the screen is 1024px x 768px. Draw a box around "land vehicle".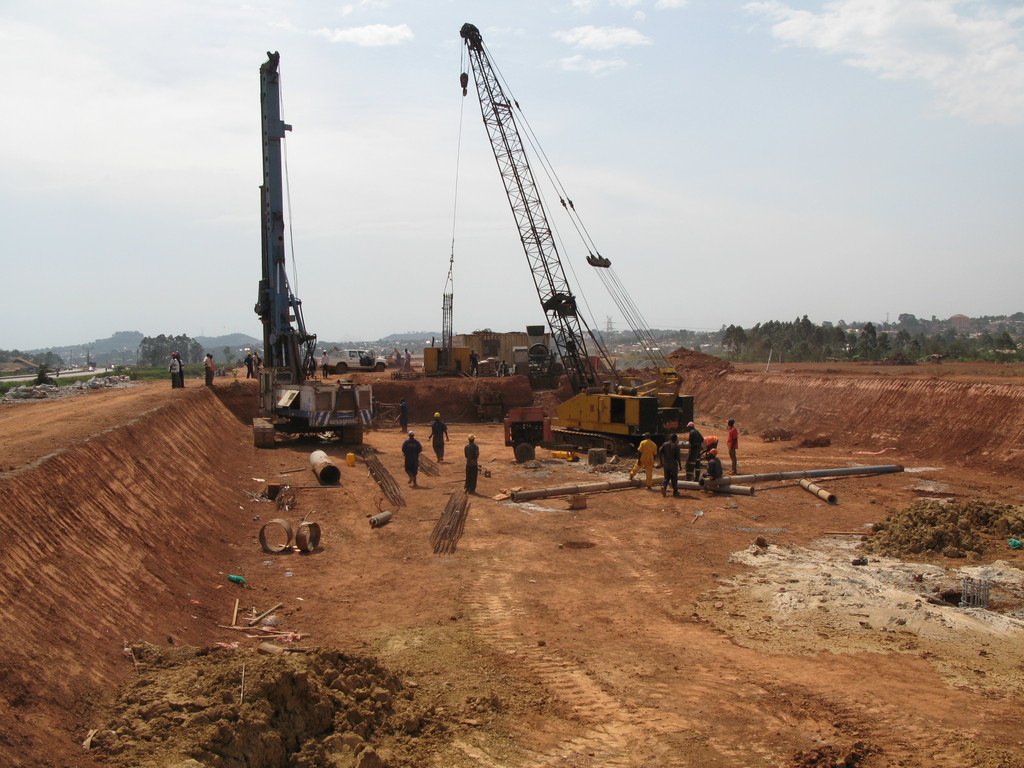
locate(319, 344, 386, 375).
